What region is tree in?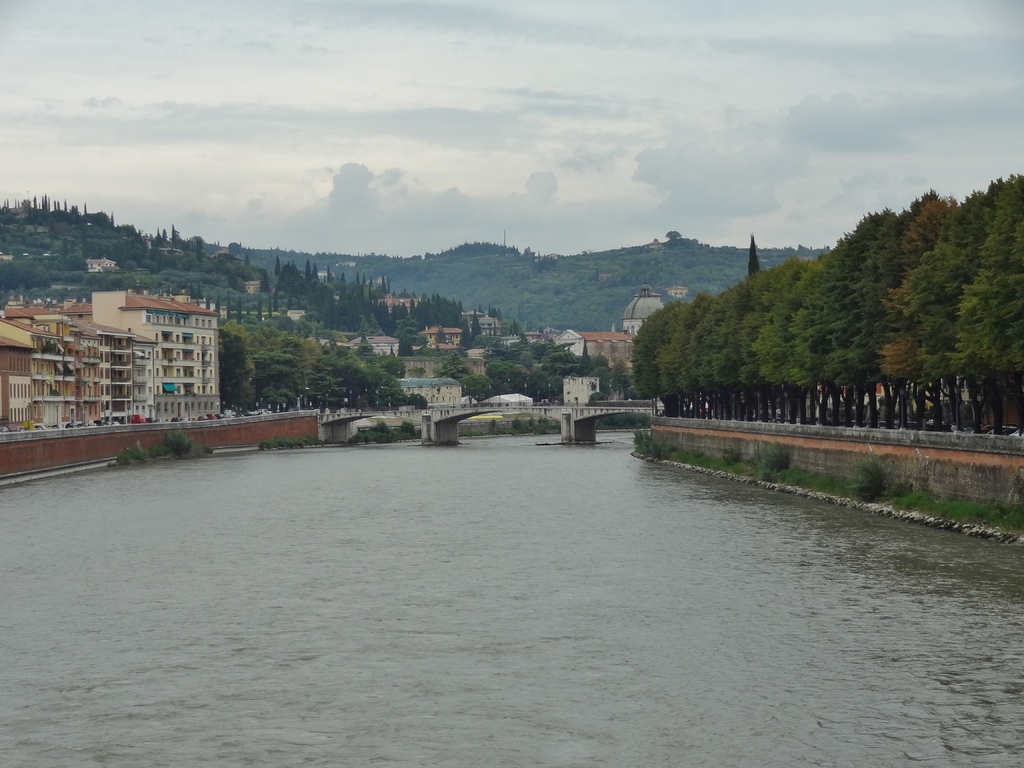
(880, 188, 970, 430).
